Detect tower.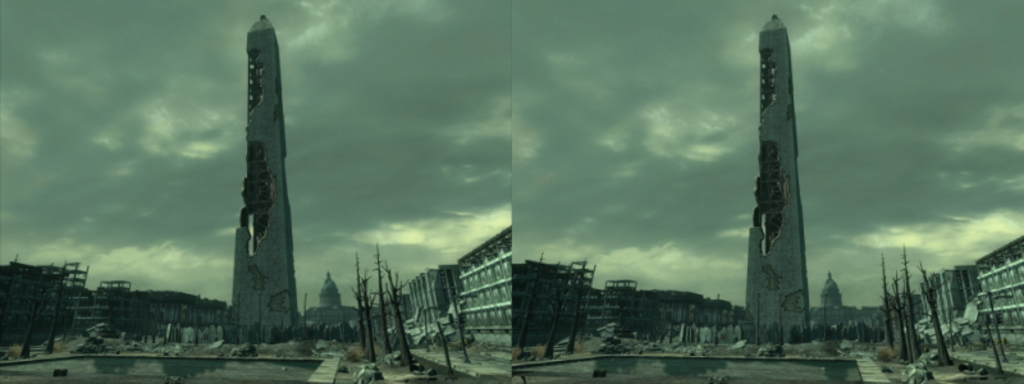
Detected at box=[813, 256, 855, 307].
